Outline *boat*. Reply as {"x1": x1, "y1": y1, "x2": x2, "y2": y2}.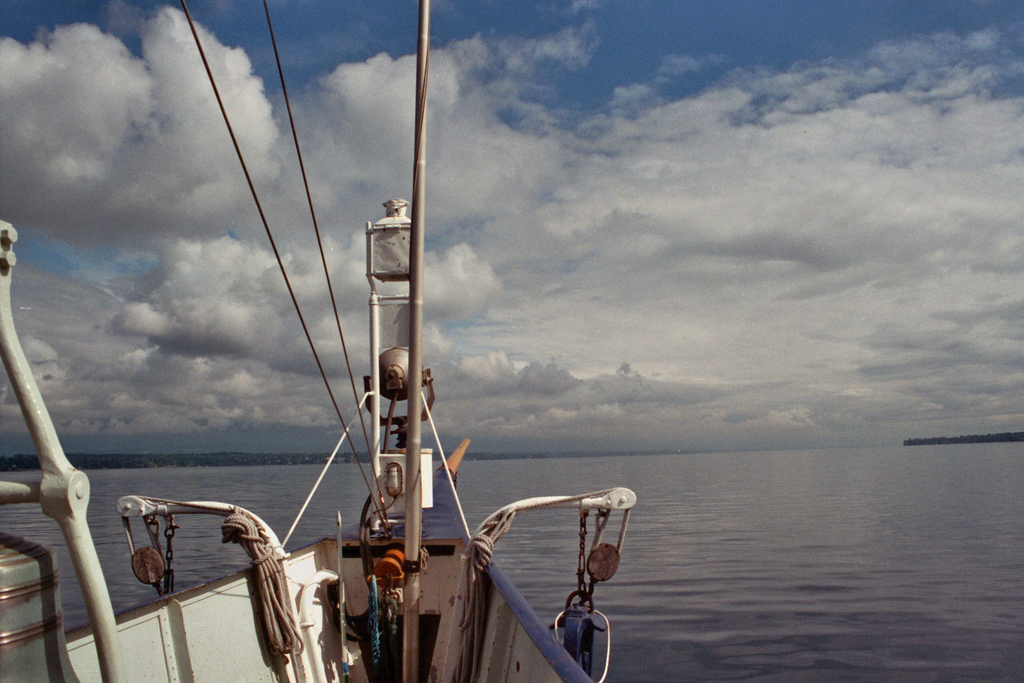
{"x1": 0, "y1": 0, "x2": 638, "y2": 682}.
